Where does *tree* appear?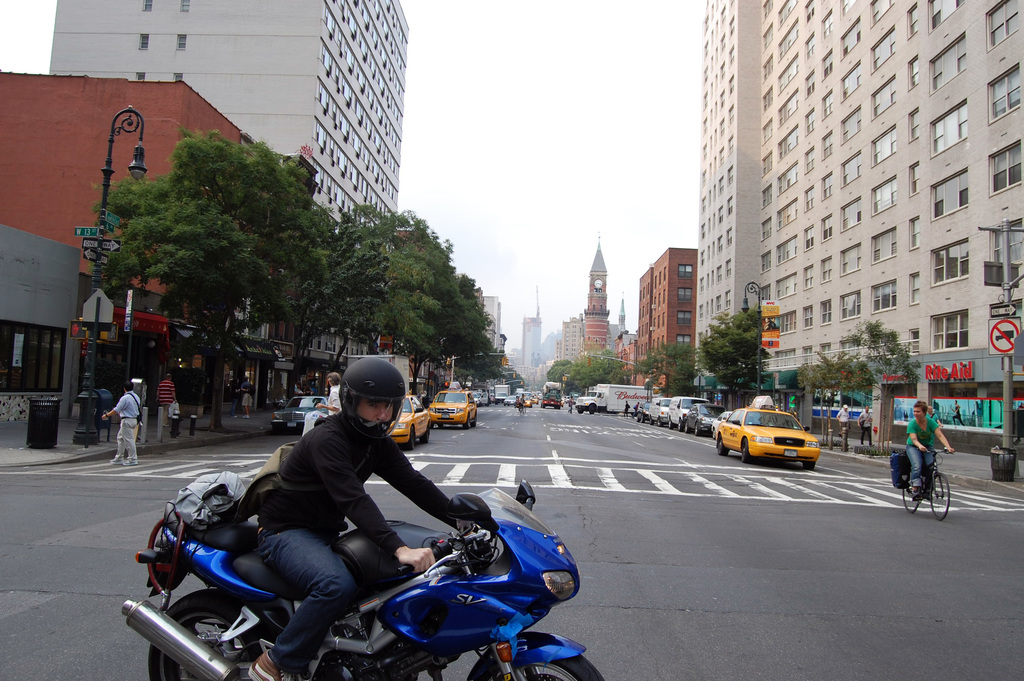
Appears at x1=641, y1=343, x2=698, y2=395.
